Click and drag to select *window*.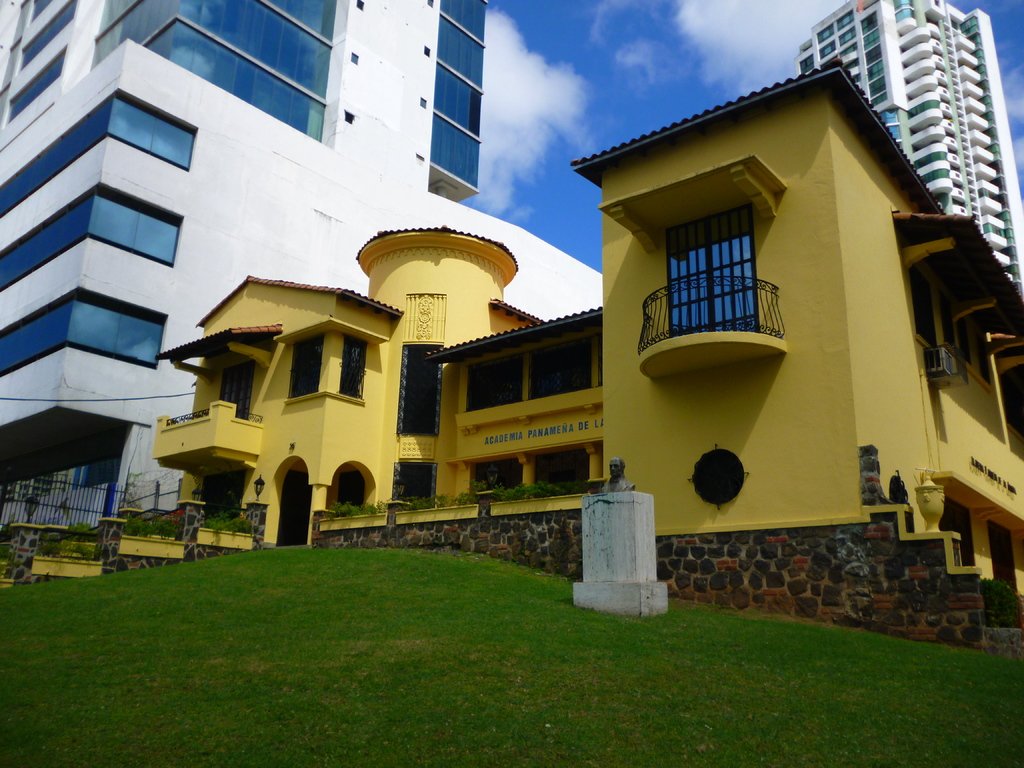
Selection: rect(660, 200, 759, 337).
